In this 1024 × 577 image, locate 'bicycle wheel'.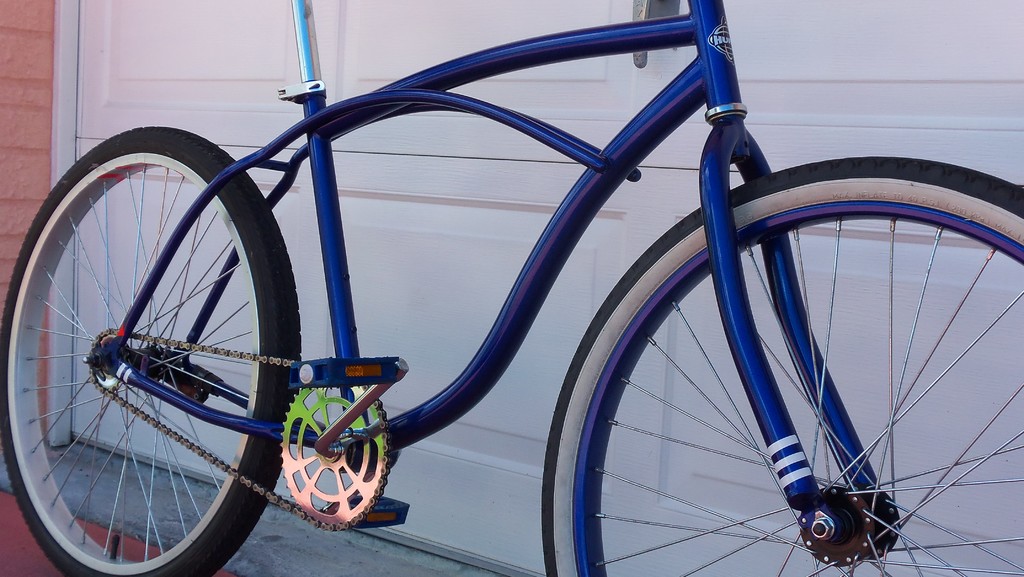
Bounding box: box(539, 158, 1023, 576).
